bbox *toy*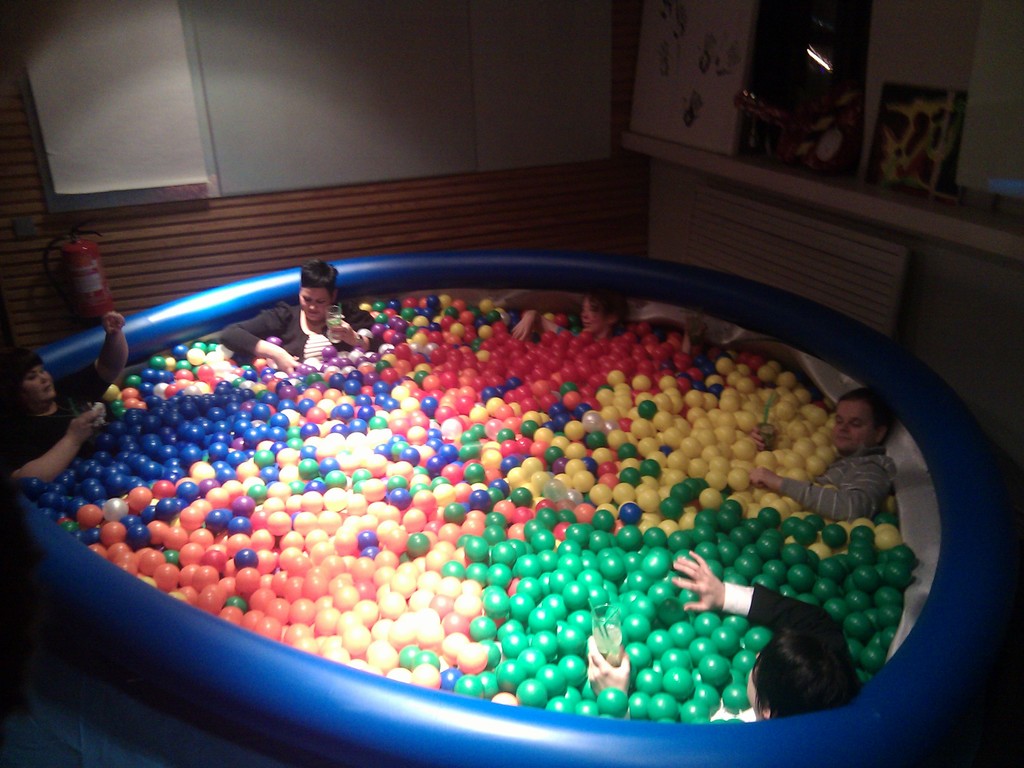
left=535, top=505, right=556, bottom=524
